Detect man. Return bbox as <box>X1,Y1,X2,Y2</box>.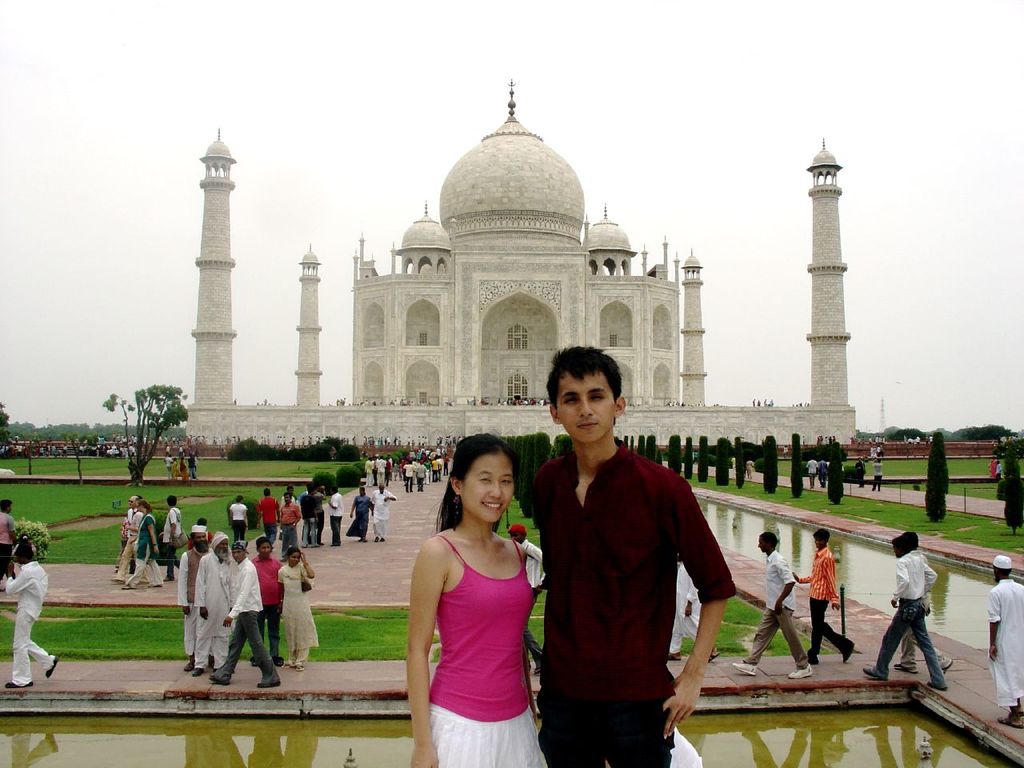
<box>734,530,820,682</box>.
